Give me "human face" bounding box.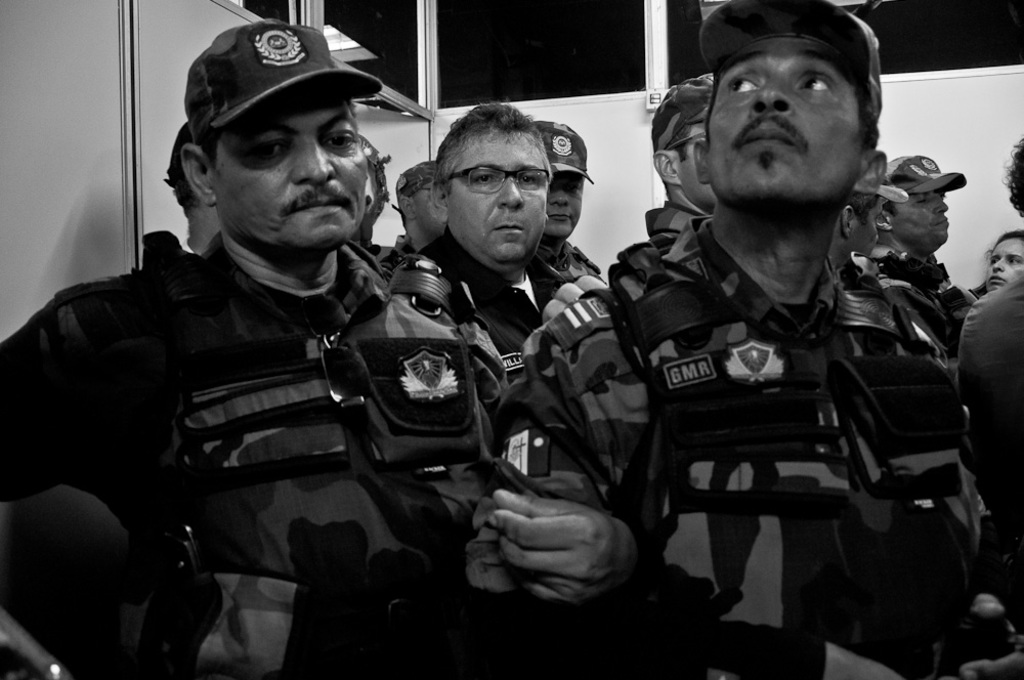
BBox(894, 179, 952, 244).
